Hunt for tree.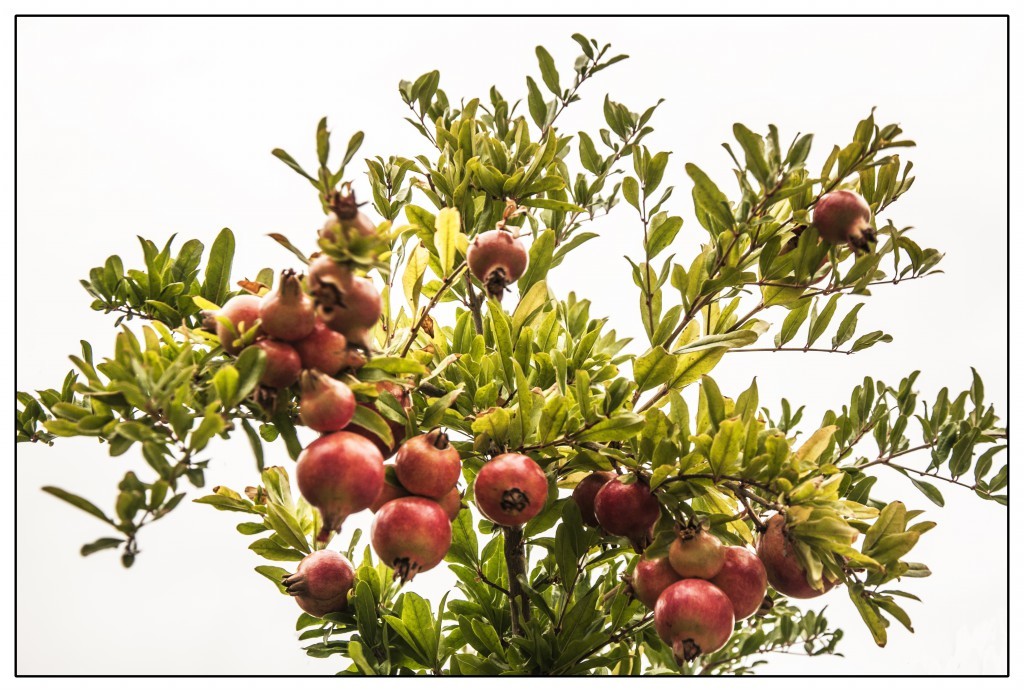
Hunted down at {"left": 12, "top": 32, "right": 1009, "bottom": 673}.
